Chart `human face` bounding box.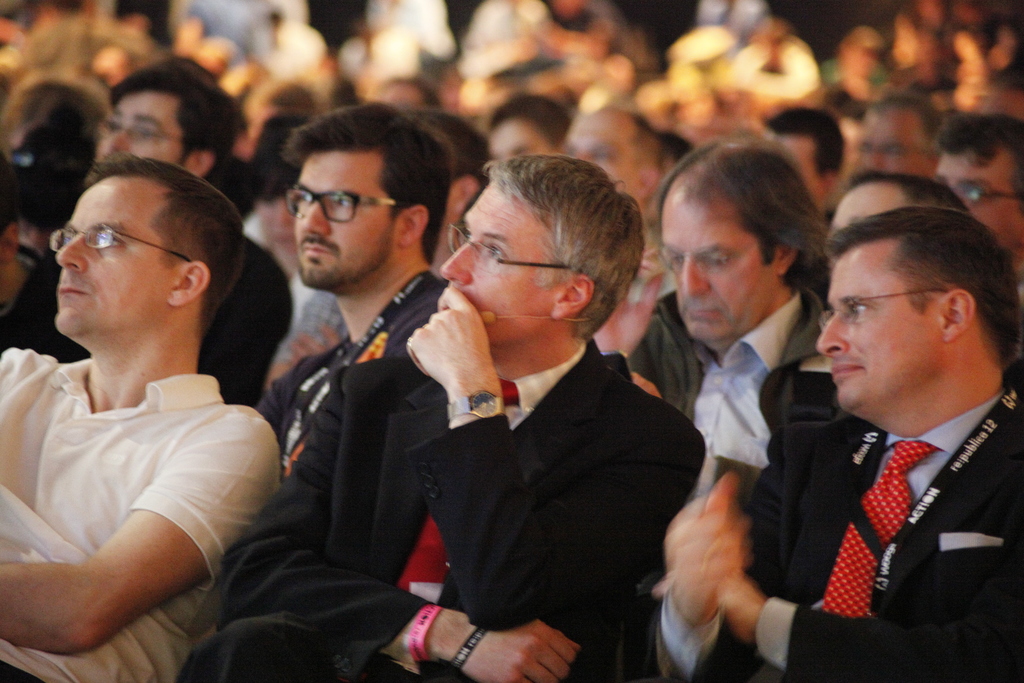
Charted: BBox(56, 177, 172, 339).
